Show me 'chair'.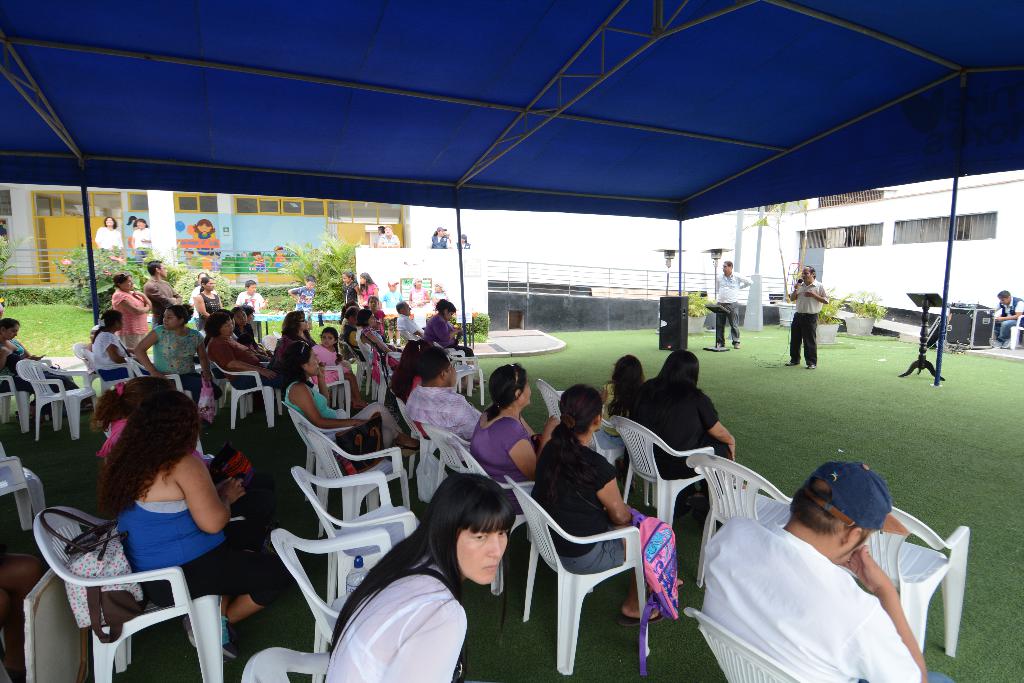
'chair' is here: (1007,314,1023,353).
